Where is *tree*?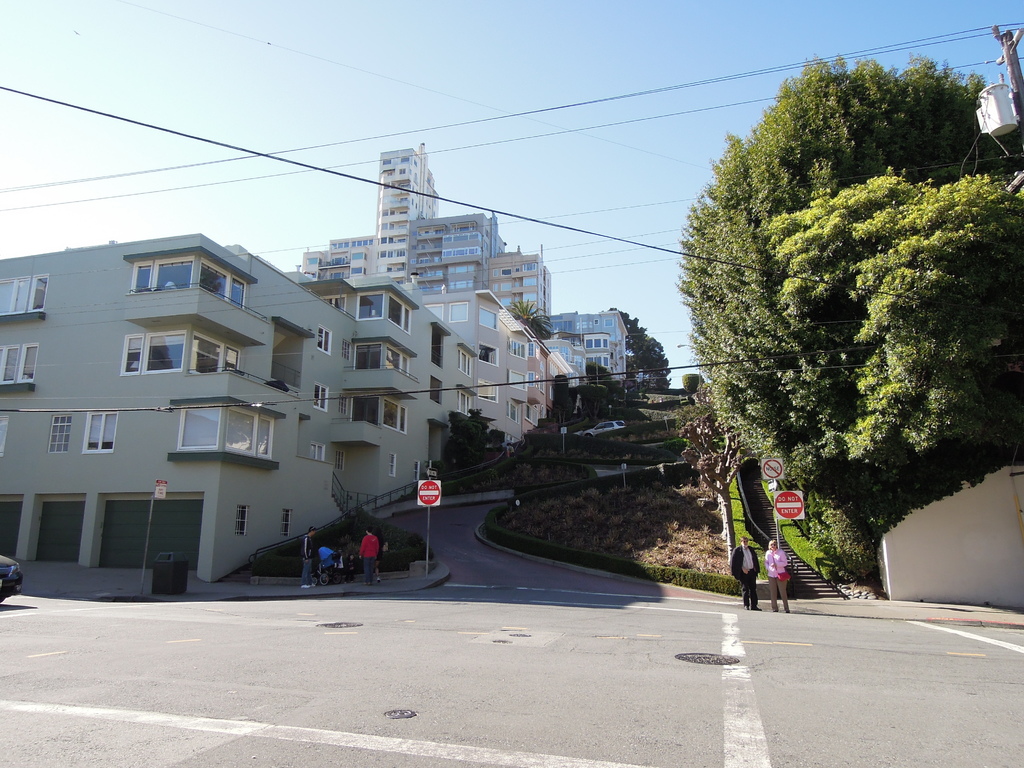
bbox(447, 406, 504, 468).
